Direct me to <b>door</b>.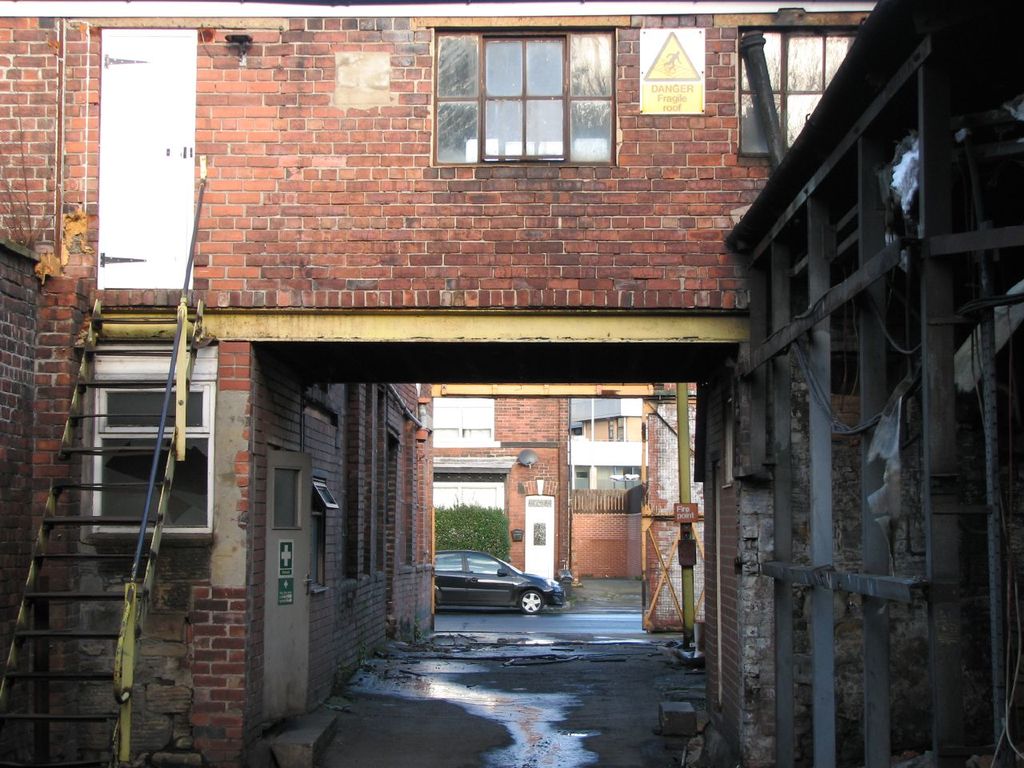
Direction: left=237, top=410, right=325, bottom=739.
